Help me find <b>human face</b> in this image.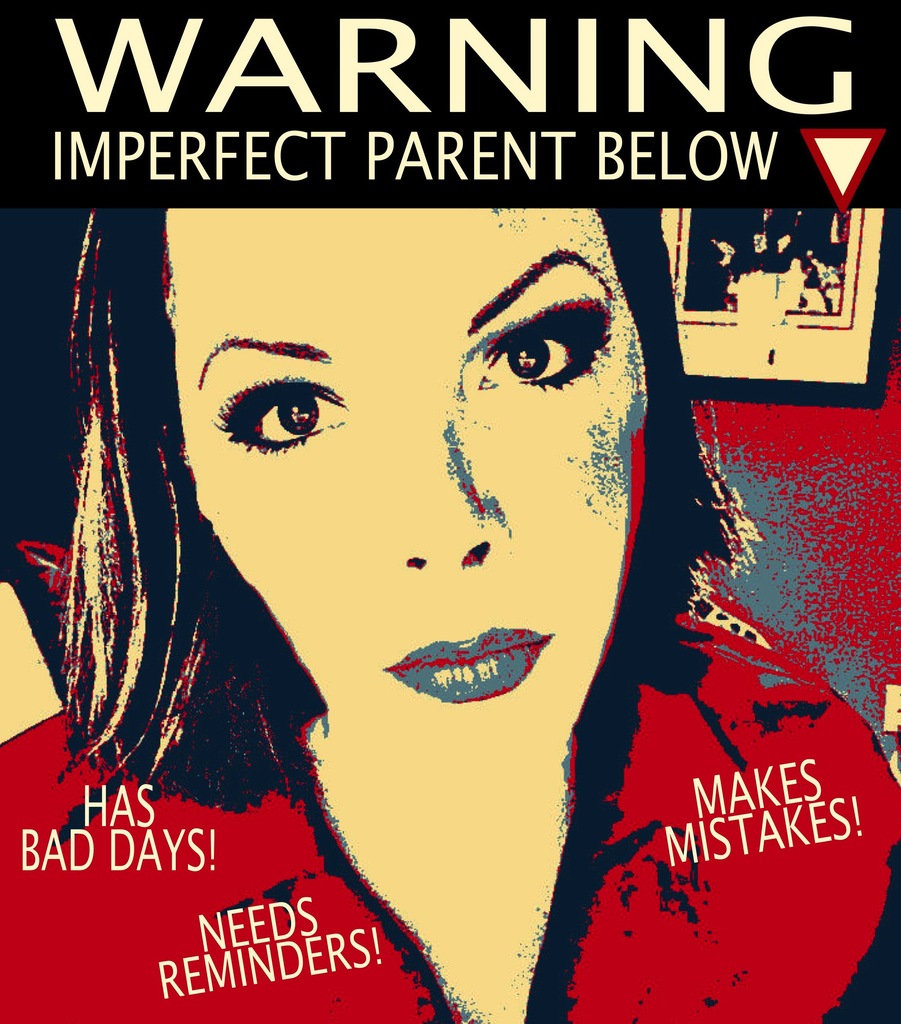
Found it: {"x1": 170, "y1": 204, "x2": 654, "y2": 753}.
